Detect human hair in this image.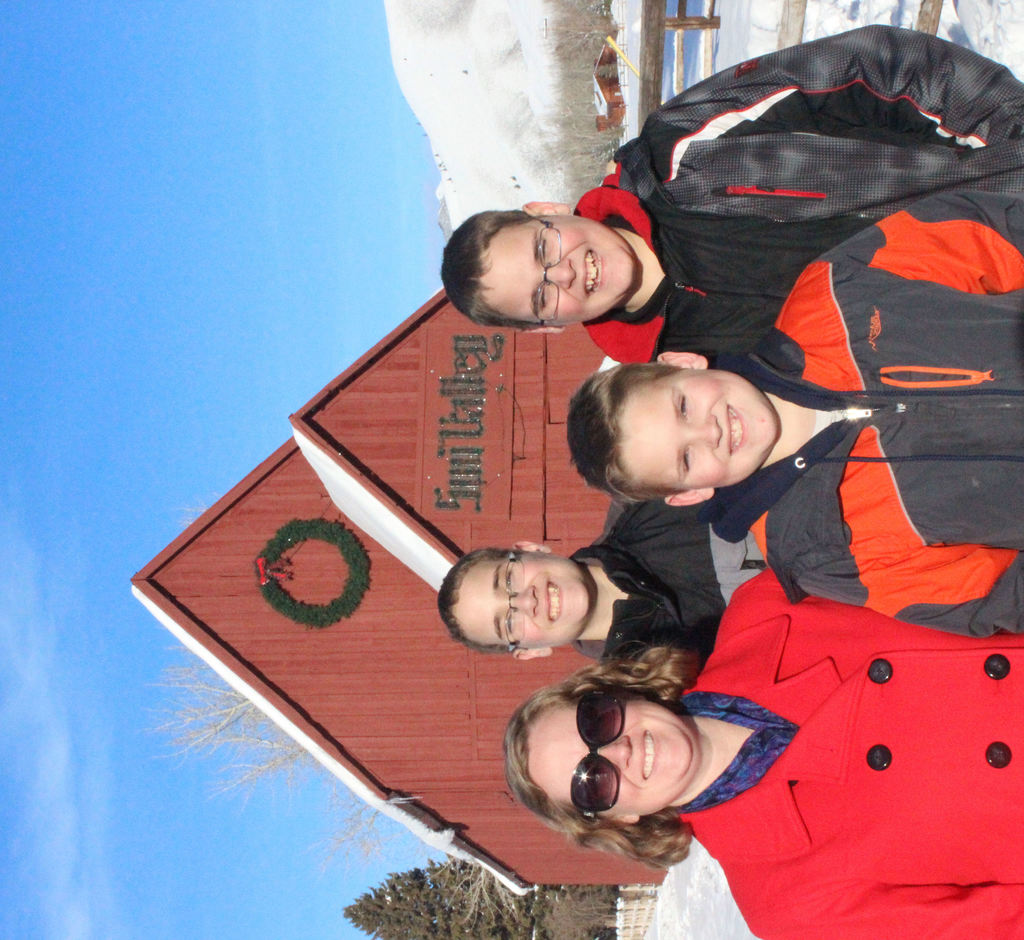
Detection: <bbox>516, 658, 725, 840</bbox>.
